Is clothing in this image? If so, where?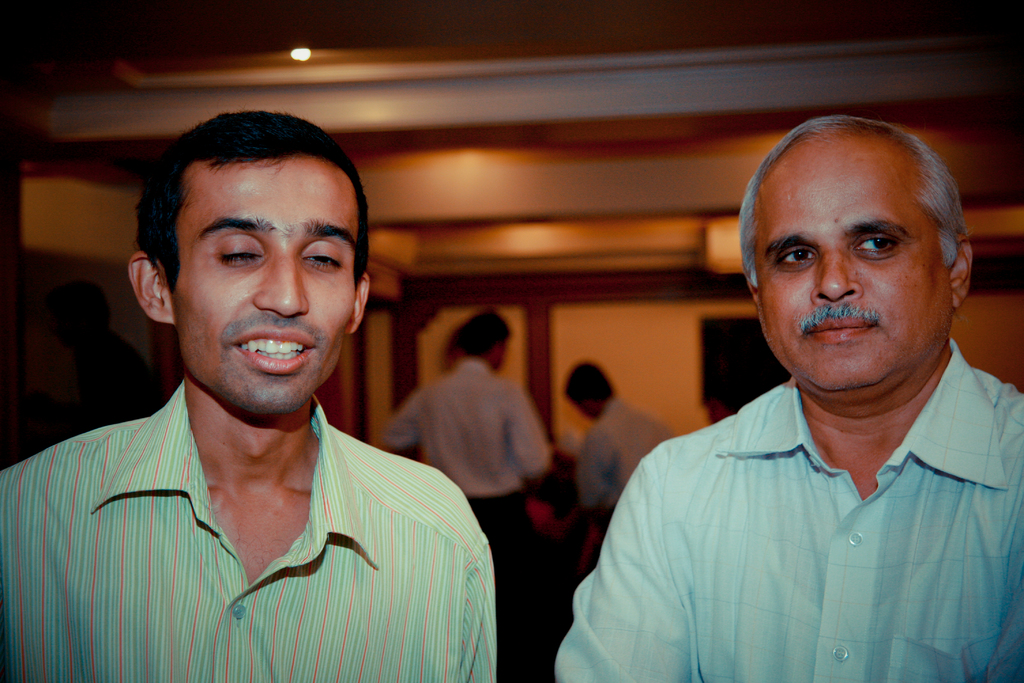
Yes, at crop(579, 393, 673, 525).
